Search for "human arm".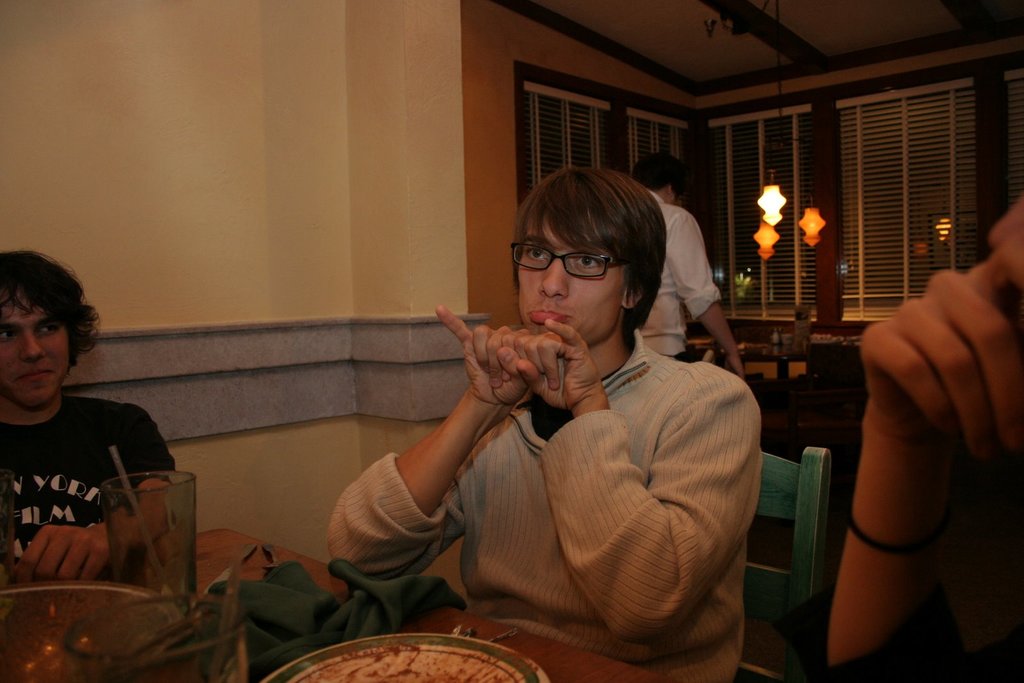
Found at left=669, top=210, right=744, bottom=378.
